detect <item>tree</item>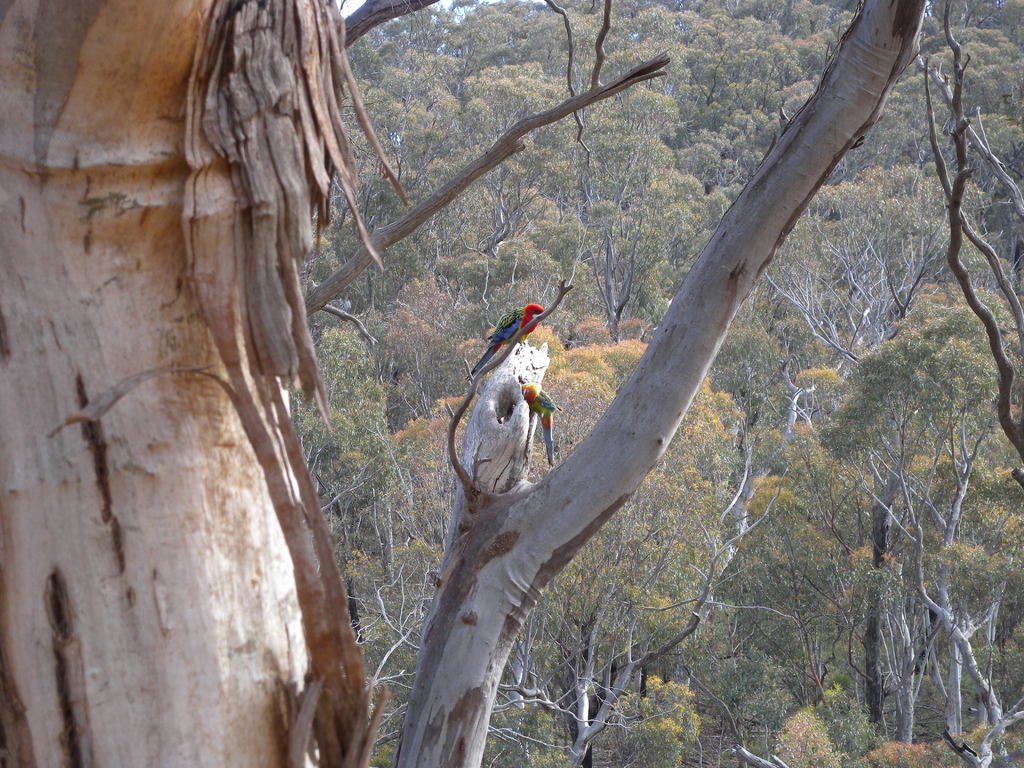
(x1=783, y1=0, x2=852, y2=133)
